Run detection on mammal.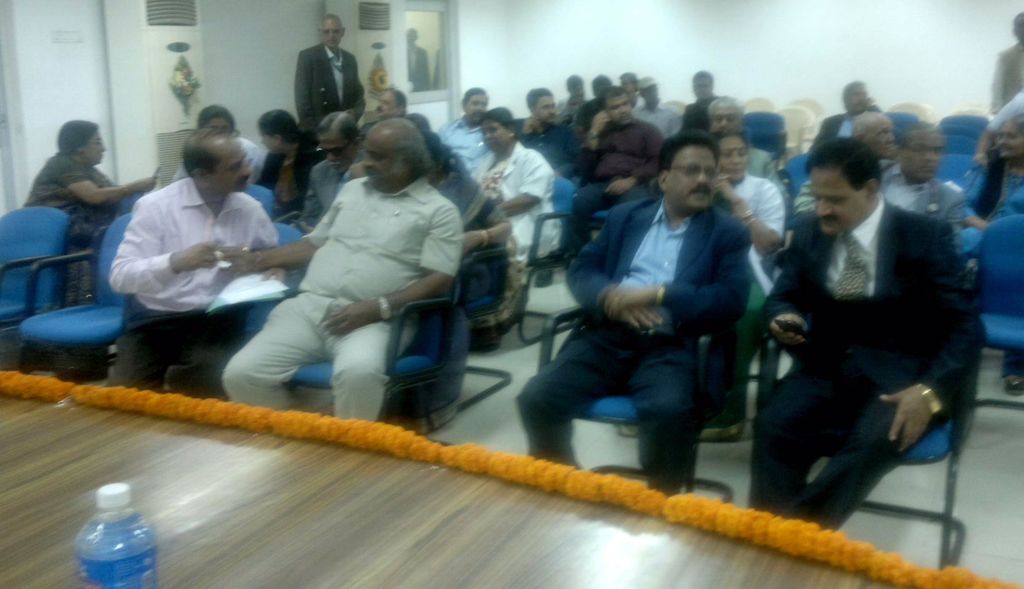
Result: 109, 125, 288, 402.
